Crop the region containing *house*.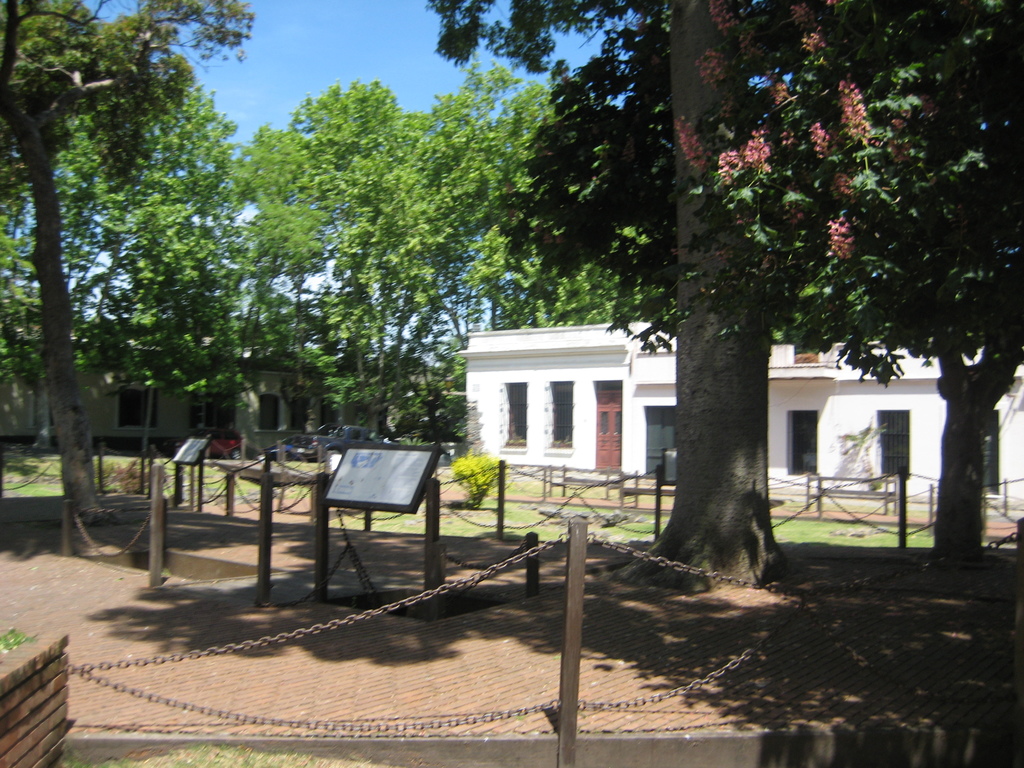
Crop region: detection(473, 319, 1023, 522).
